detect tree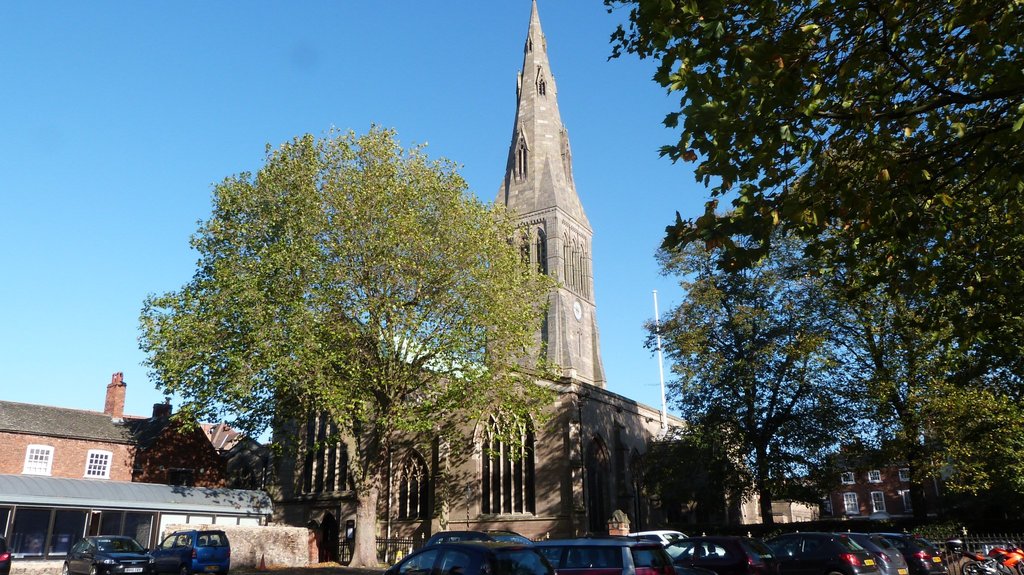
rect(918, 371, 1023, 529)
